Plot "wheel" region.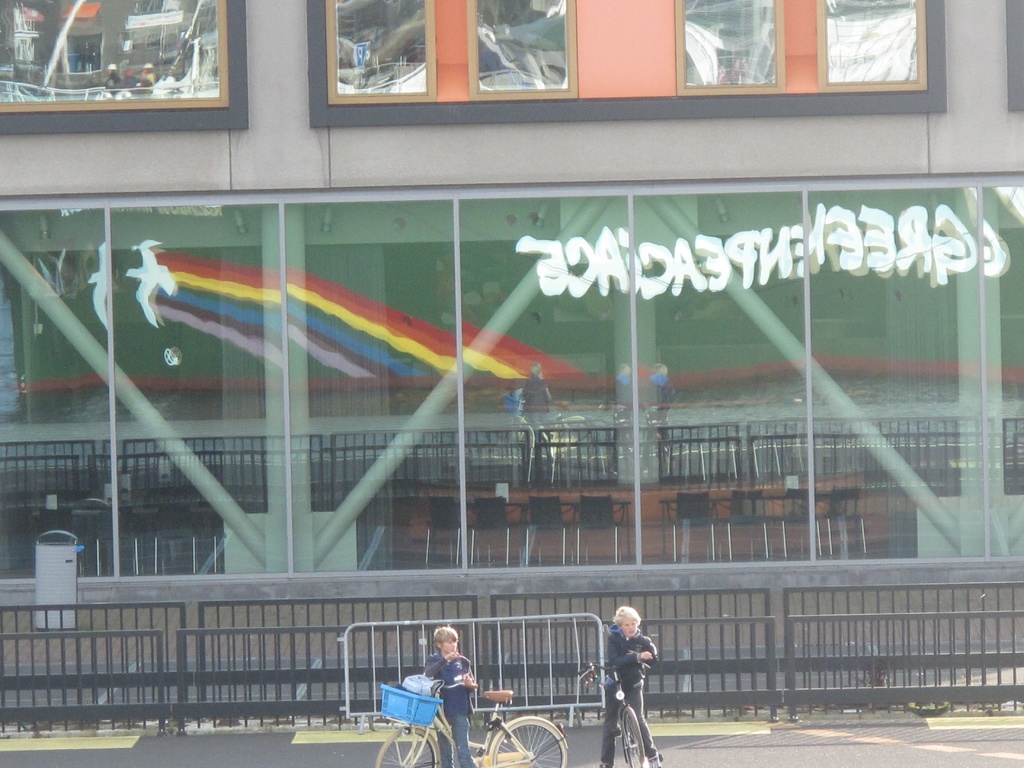
Plotted at bbox=[370, 728, 448, 767].
